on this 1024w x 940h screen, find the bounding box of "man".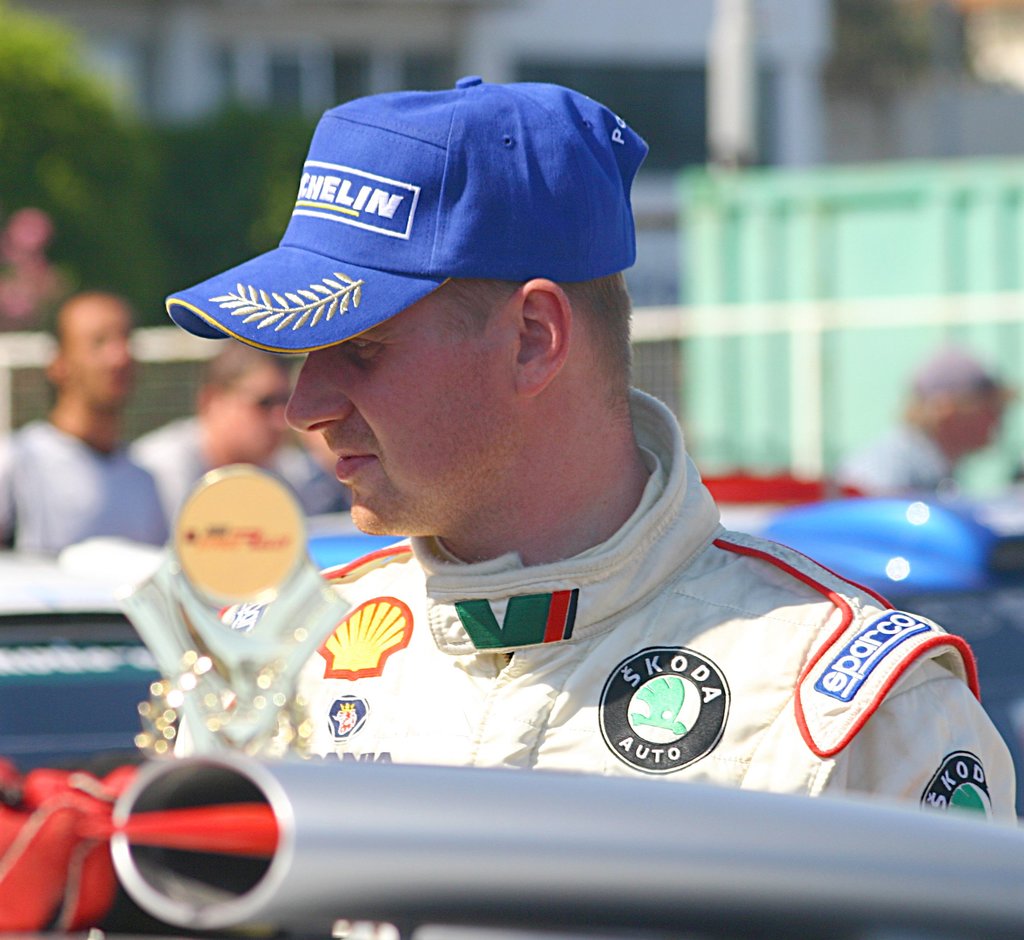
Bounding box: (left=136, top=86, right=969, bottom=859).
